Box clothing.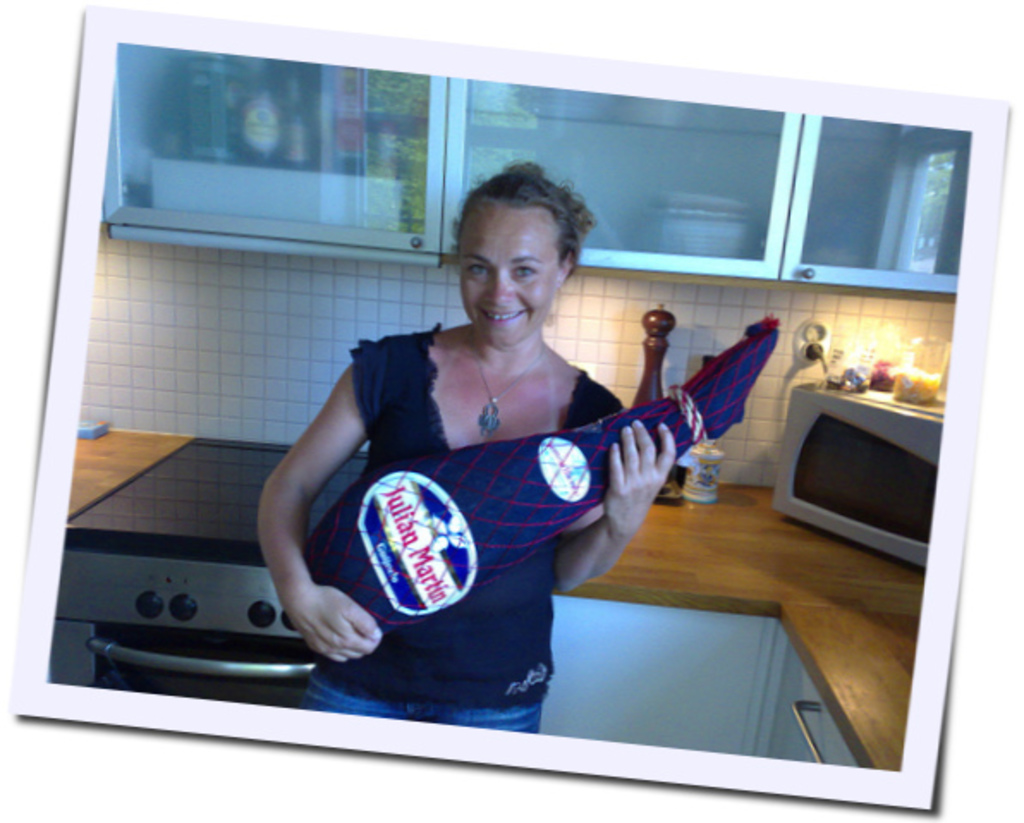
x1=297 y1=316 x2=624 y2=734.
